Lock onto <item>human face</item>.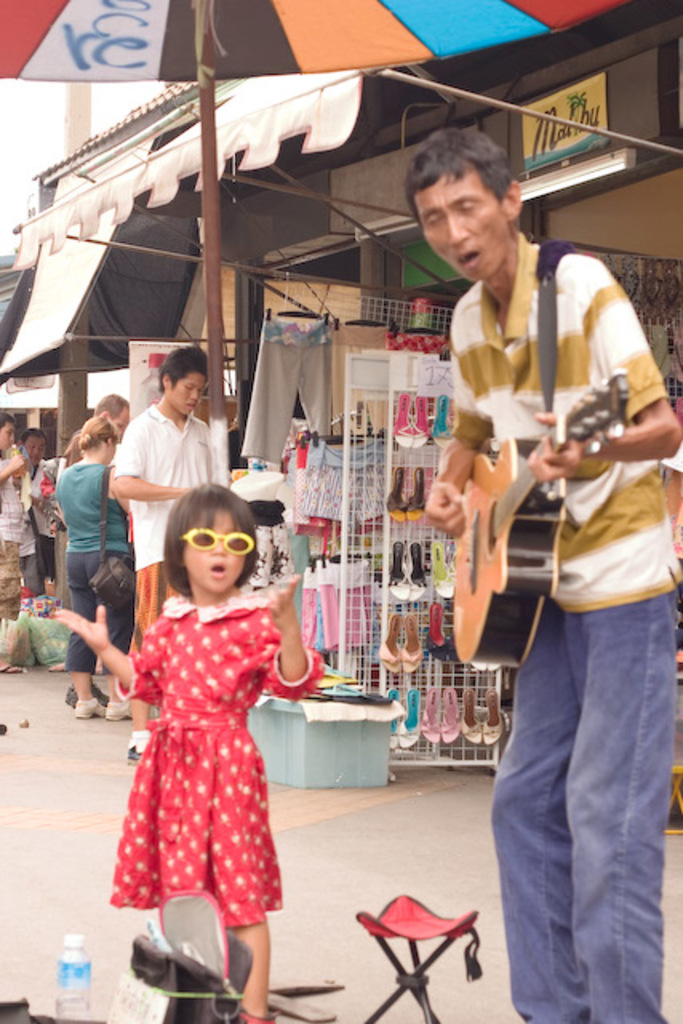
Locked: BBox(114, 398, 134, 438).
